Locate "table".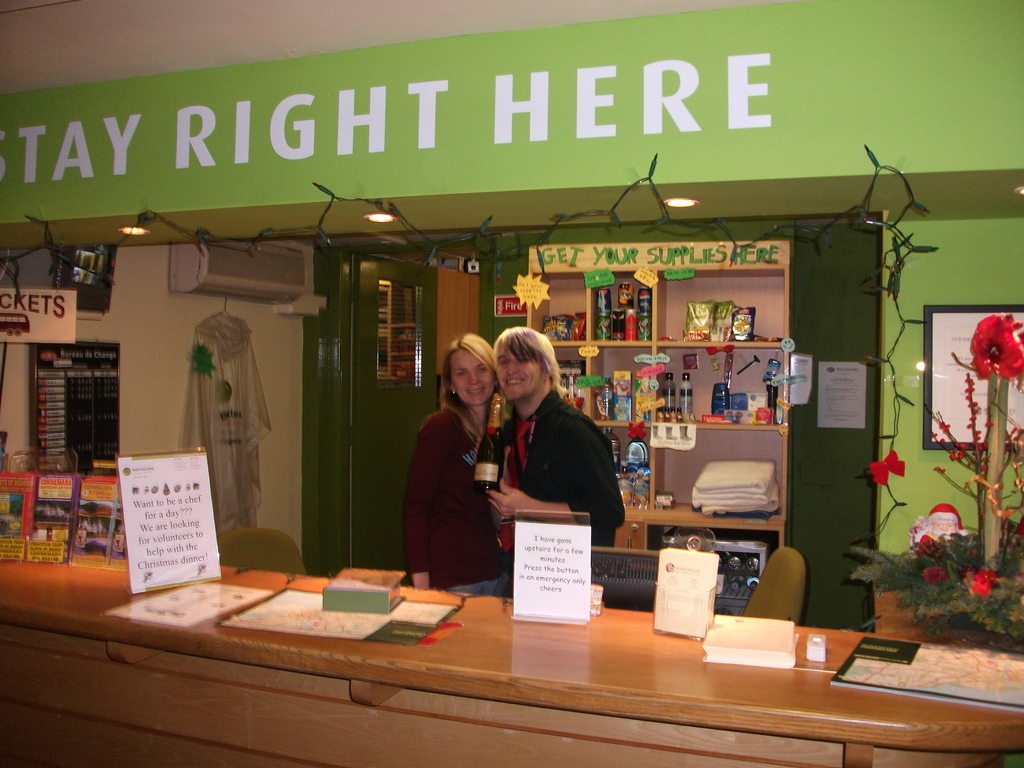
Bounding box: (left=42, top=553, right=824, bottom=755).
